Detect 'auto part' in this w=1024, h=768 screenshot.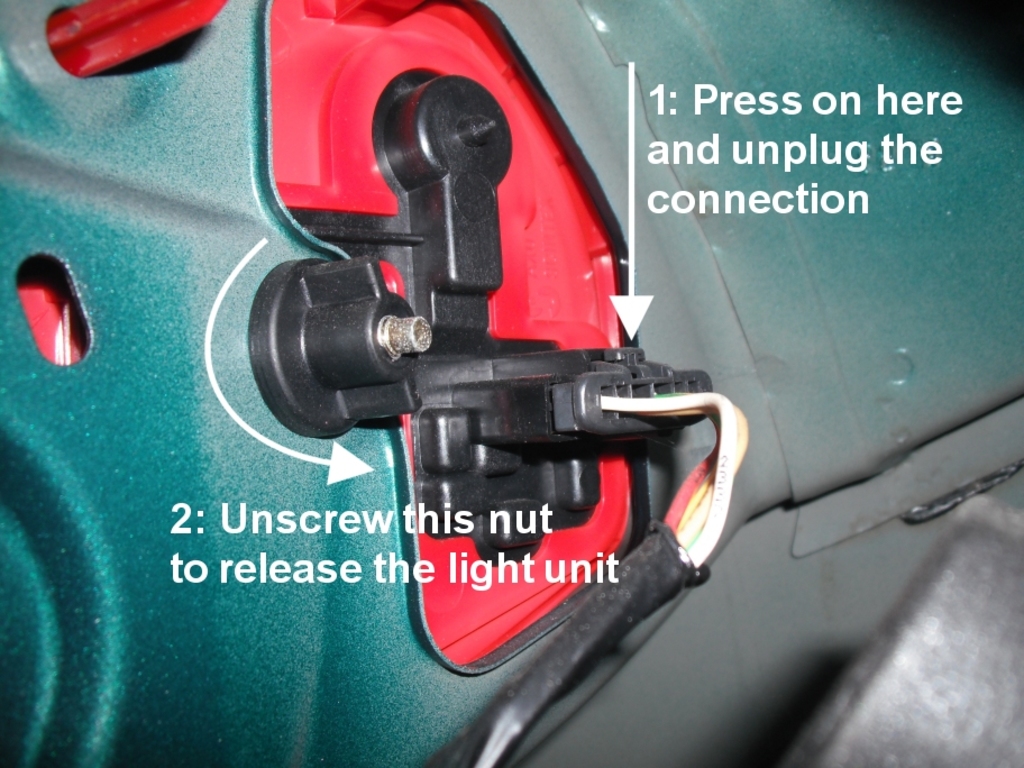
Detection: [x1=0, y1=6, x2=1023, y2=751].
